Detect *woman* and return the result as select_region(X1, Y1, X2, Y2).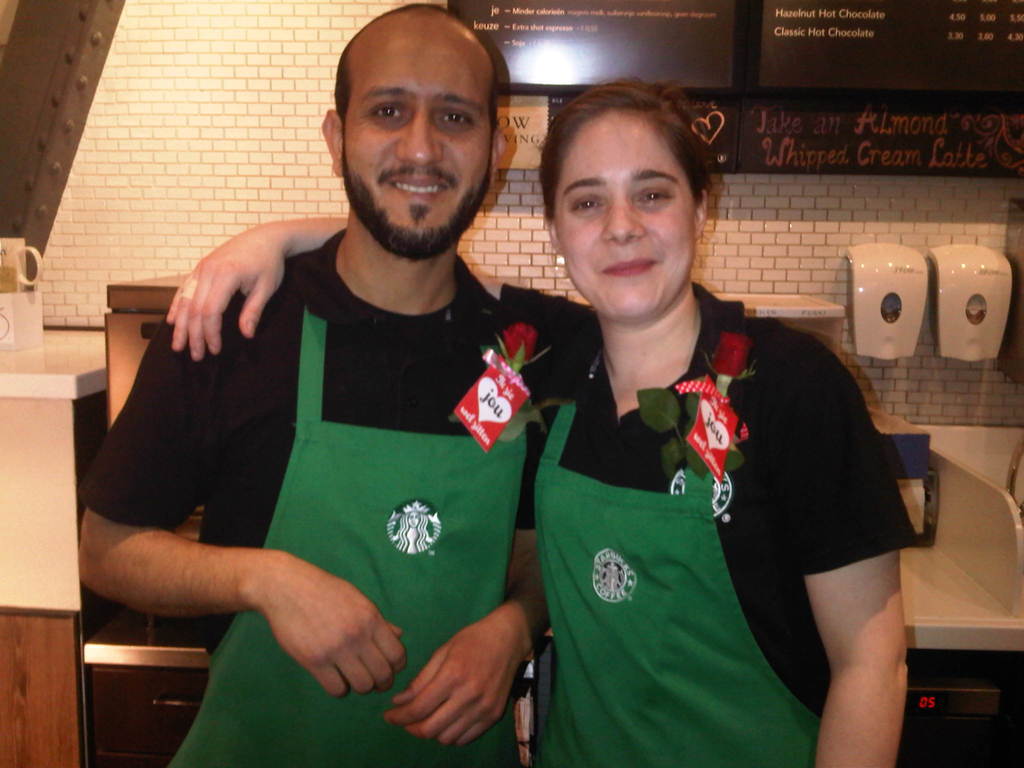
select_region(166, 77, 922, 767).
